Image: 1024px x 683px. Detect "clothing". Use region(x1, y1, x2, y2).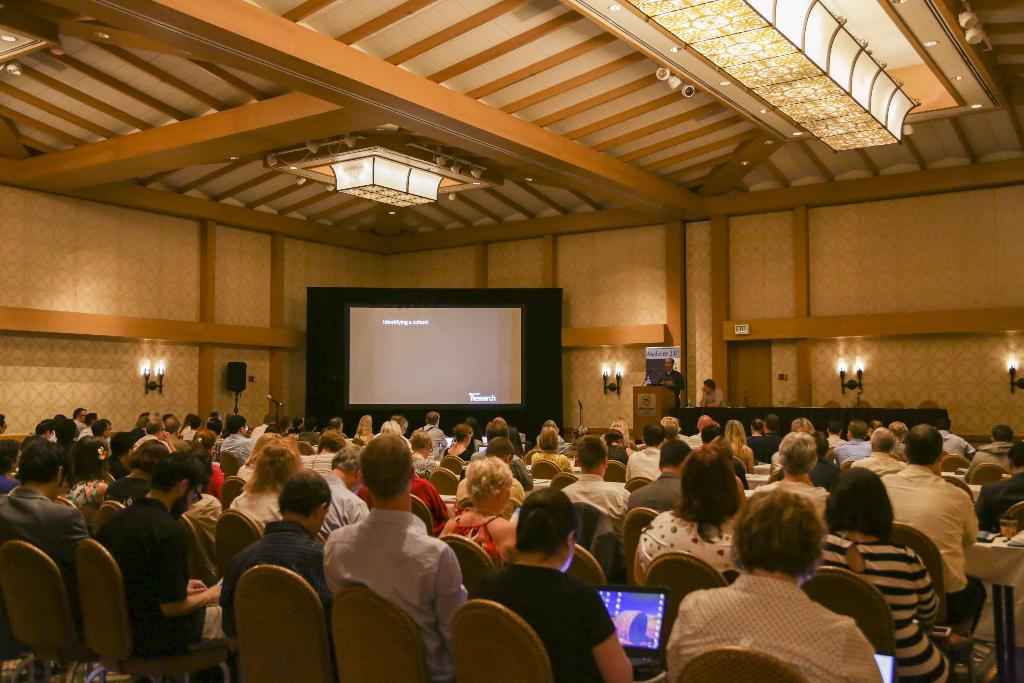
region(814, 531, 958, 682).
